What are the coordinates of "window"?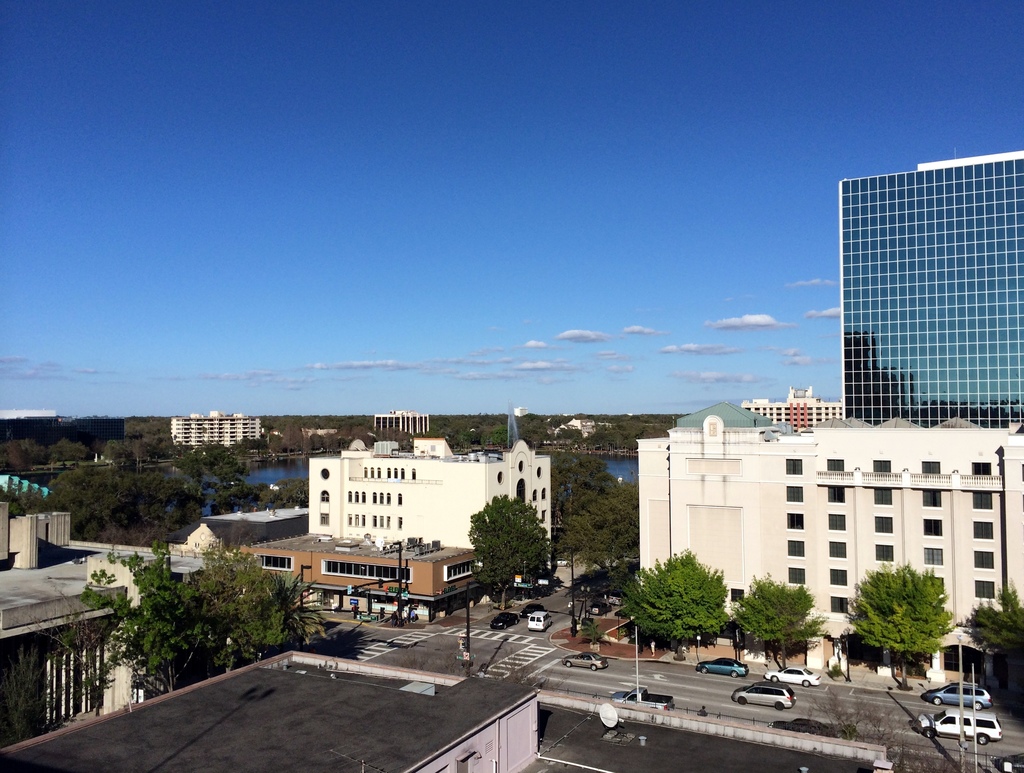
box(922, 486, 941, 510).
